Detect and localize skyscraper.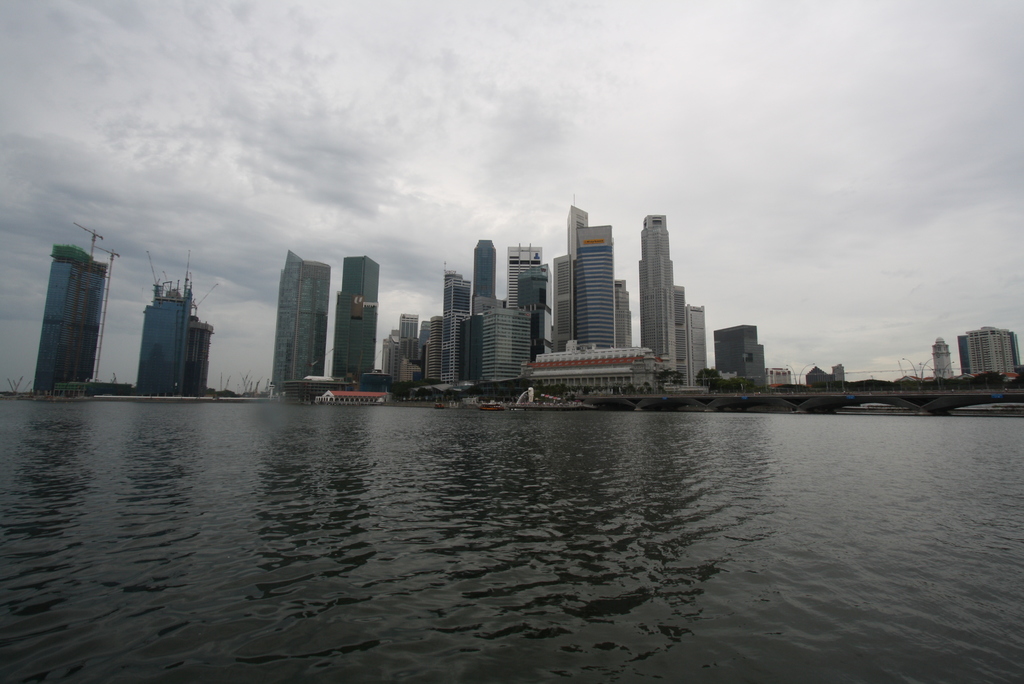
Localized at 620 281 638 343.
